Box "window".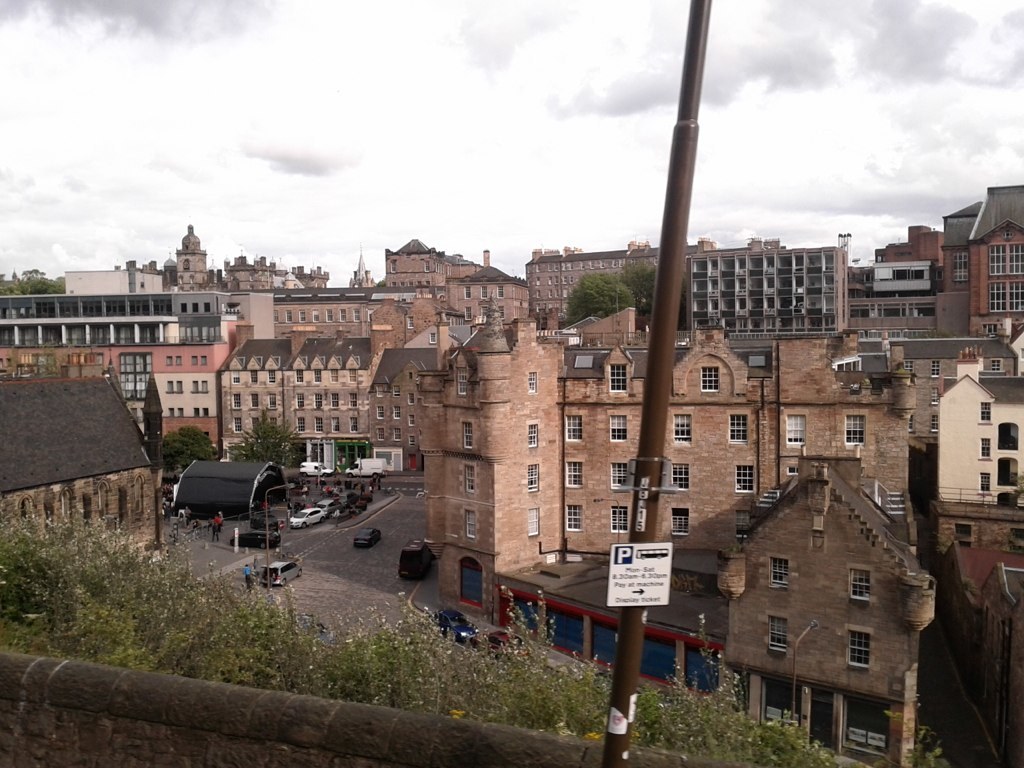
x1=907, y1=360, x2=913, y2=366.
